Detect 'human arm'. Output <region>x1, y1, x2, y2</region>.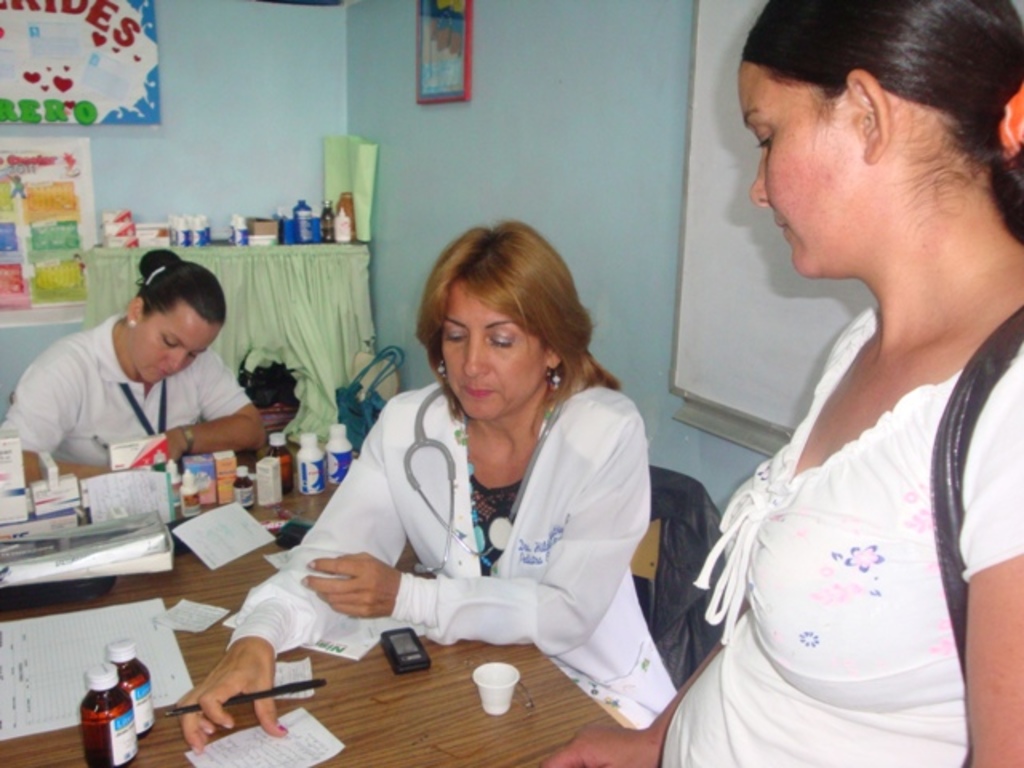
<region>160, 354, 274, 462</region>.
